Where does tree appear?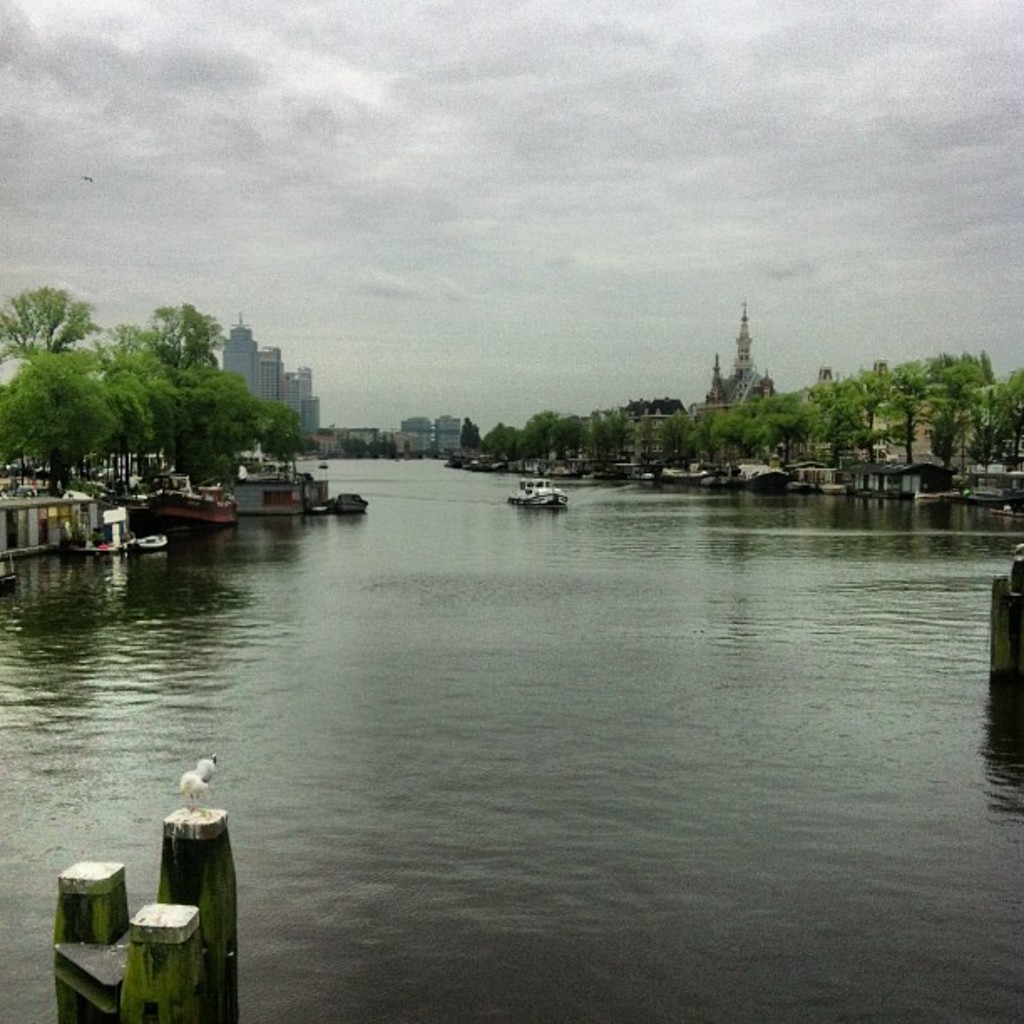
Appears at 144:300:228:370.
